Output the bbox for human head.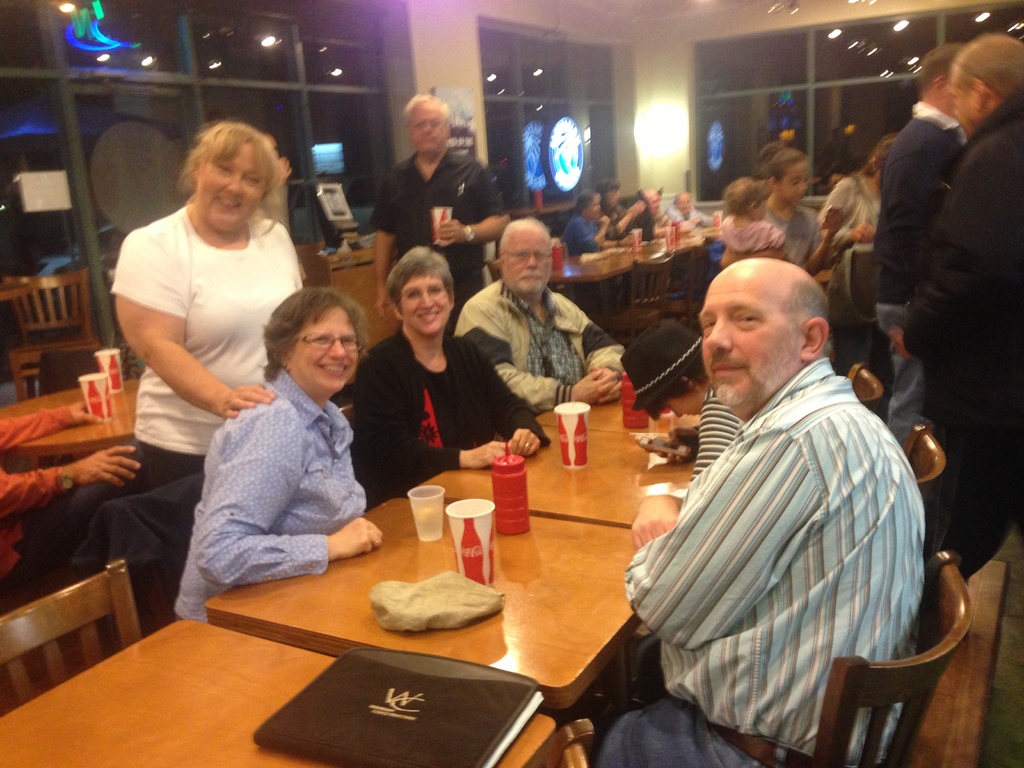
pyautogui.locateOnScreen(260, 289, 362, 380).
